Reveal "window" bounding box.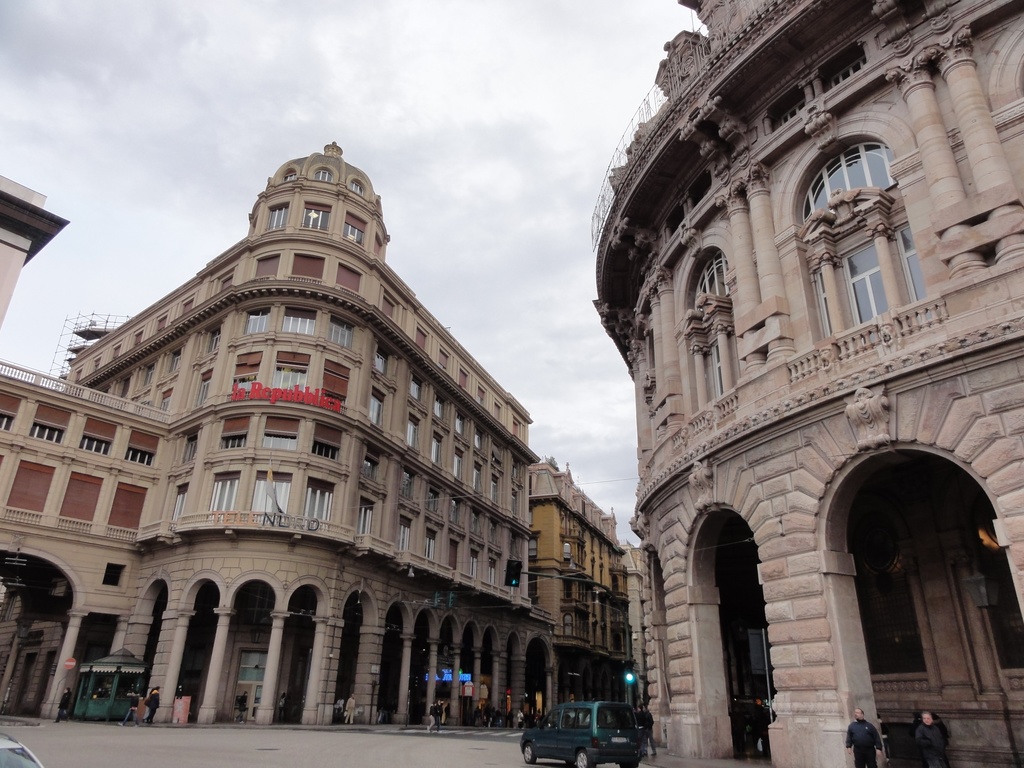
Revealed: select_region(488, 554, 499, 588).
